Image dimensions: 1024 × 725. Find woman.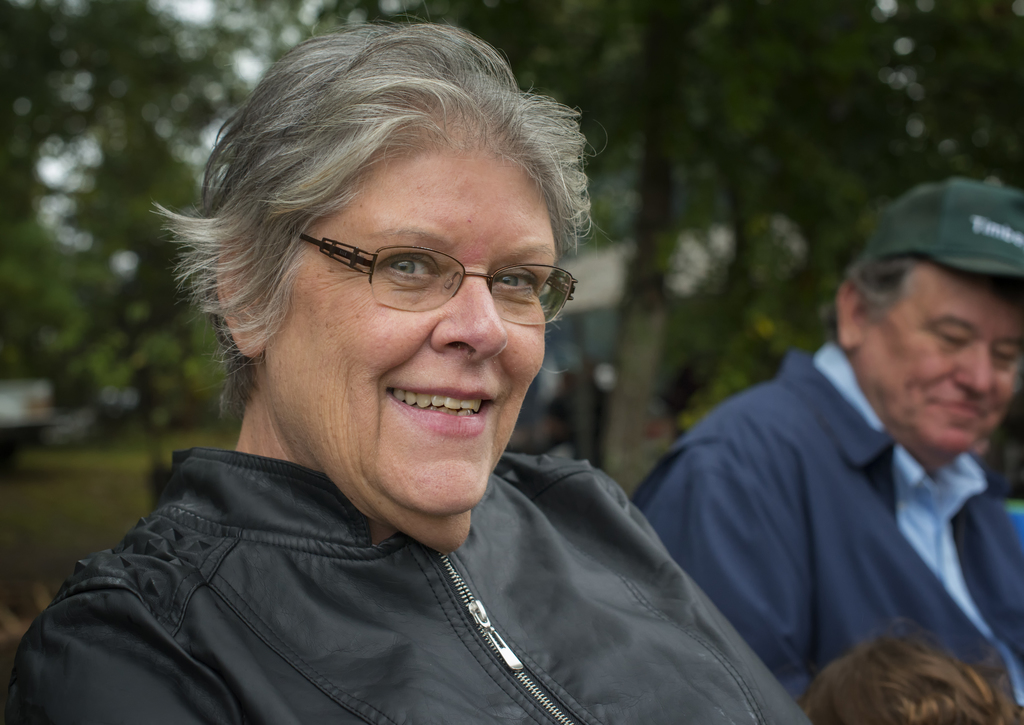
(49,36,858,724).
